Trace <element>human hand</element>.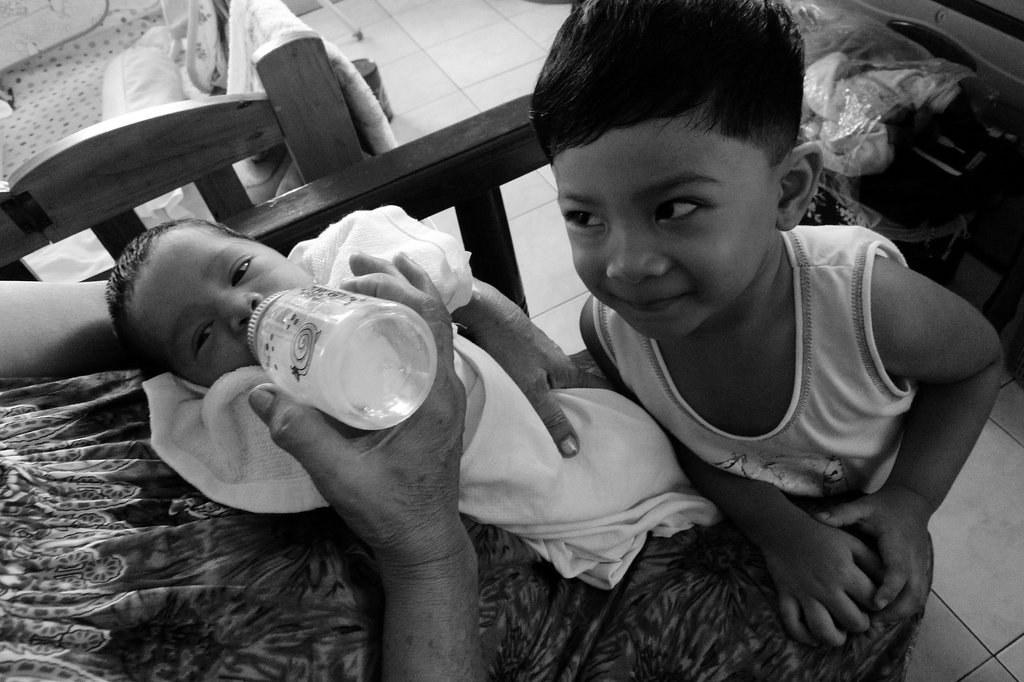
Traced to box(248, 250, 467, 548).
